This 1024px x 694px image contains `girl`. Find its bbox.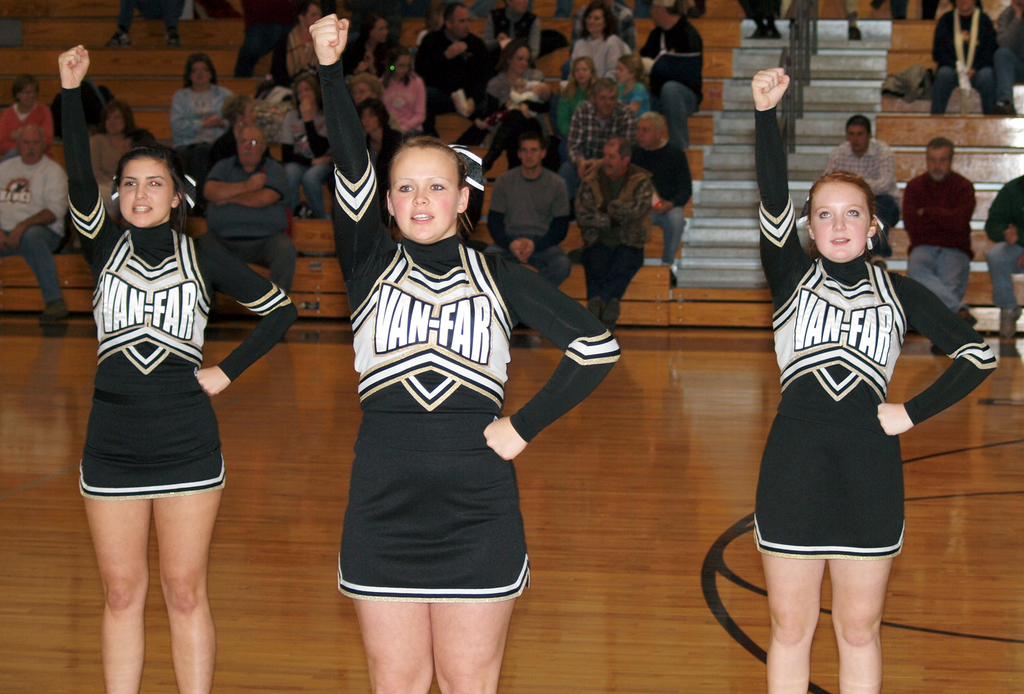
x1=308 y1=10 x2=624 y2=693.
